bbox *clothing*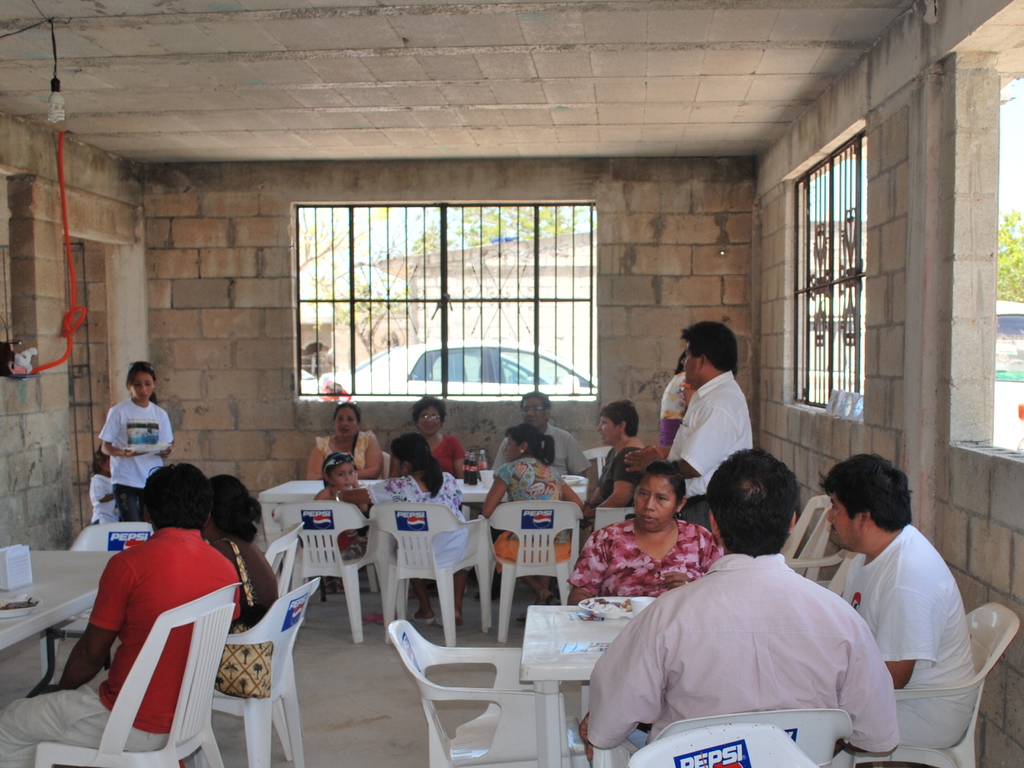
detection(210, 534, 287, 701)
